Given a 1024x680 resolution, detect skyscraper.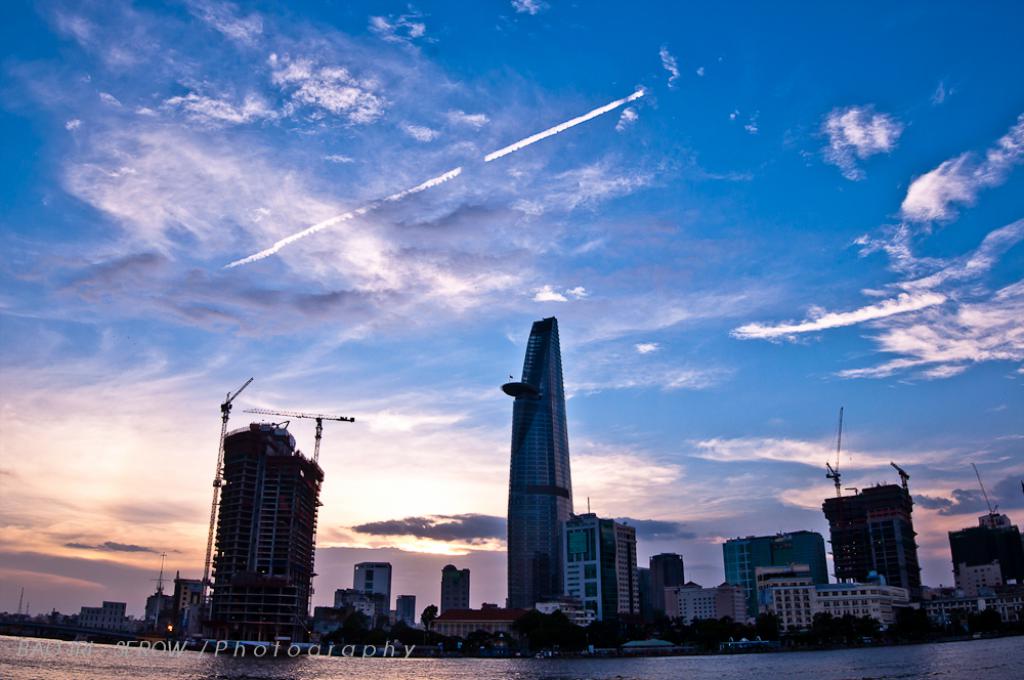
bbox=(648, 554, 686, 614).
